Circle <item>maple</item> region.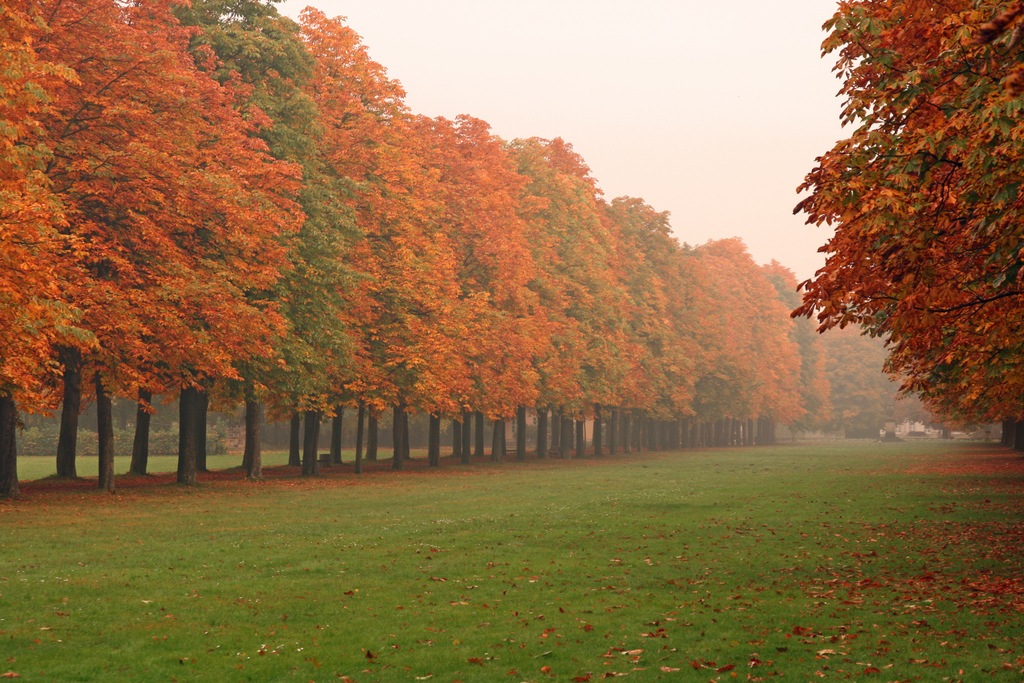
Region: left=0, top=0, right=1023, bottom=511.
